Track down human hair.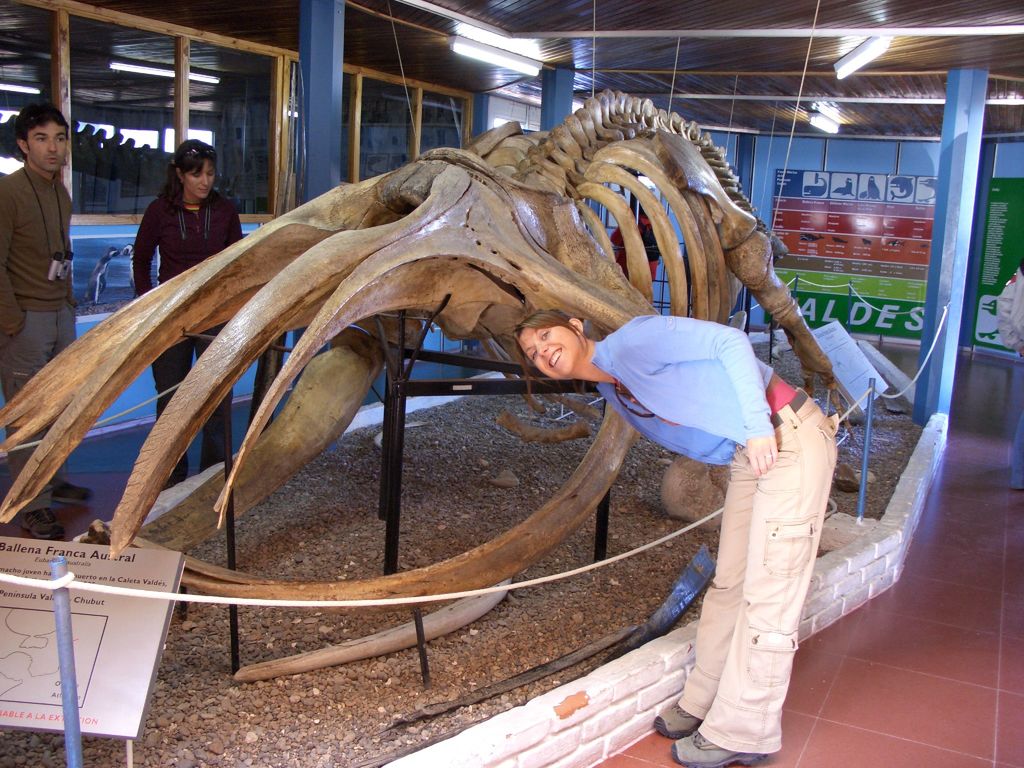
Tracked to 513,308,595,392.
